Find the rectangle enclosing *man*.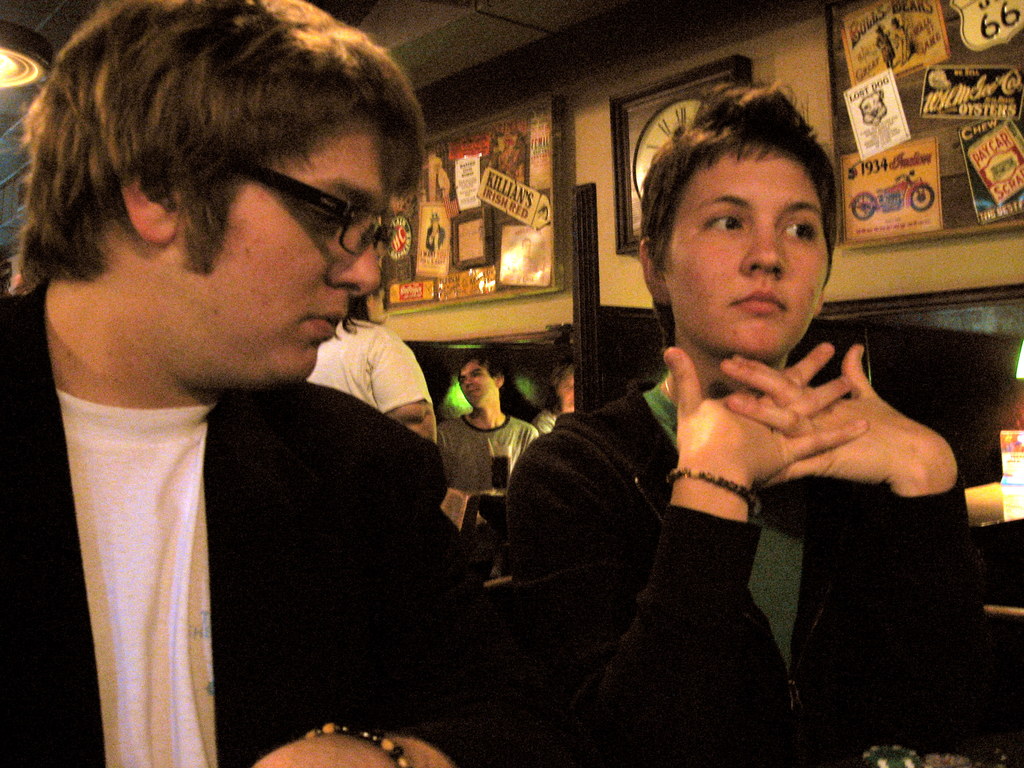
{"left": 435, "top": 353, "right": 539, "bottom": 507}.
